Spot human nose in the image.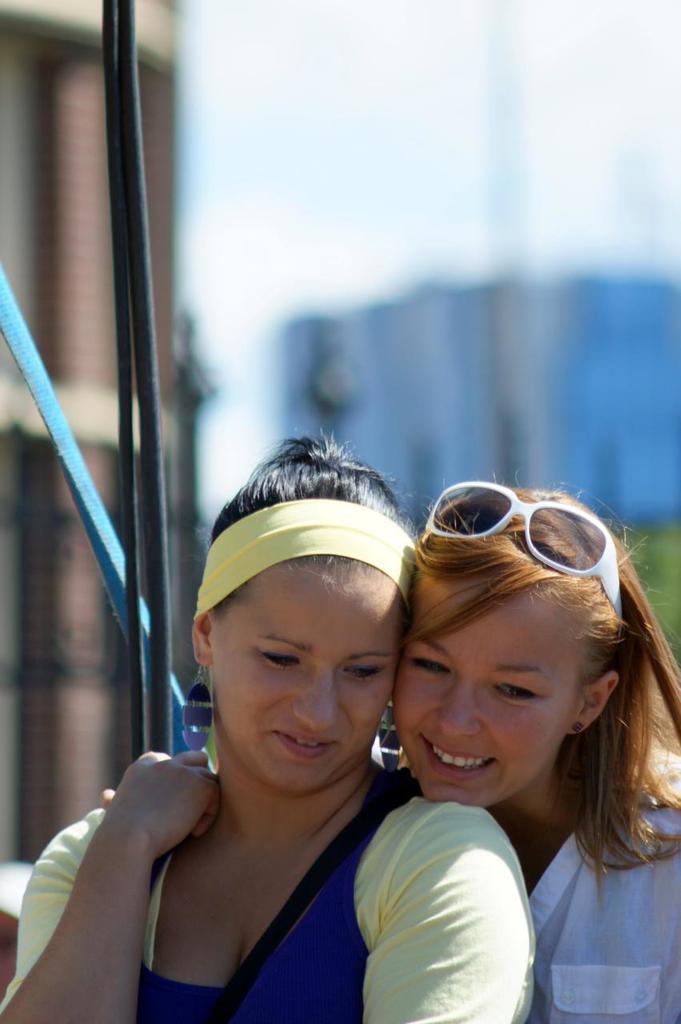
human nose found at (433, 680, 477, 733).
